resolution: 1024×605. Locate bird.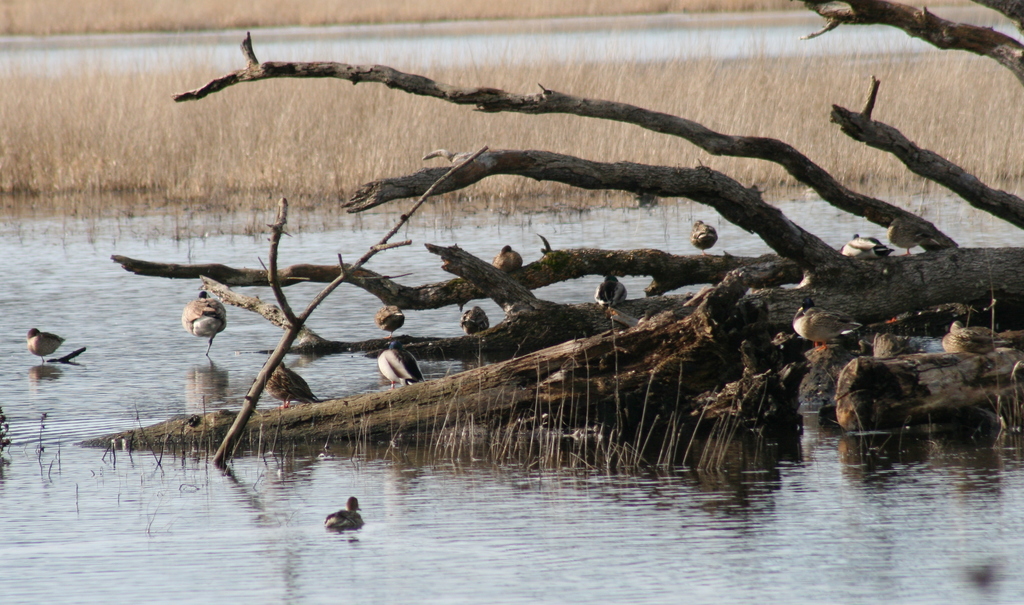
x1=378 y1=305 x2=404 y2=334.
